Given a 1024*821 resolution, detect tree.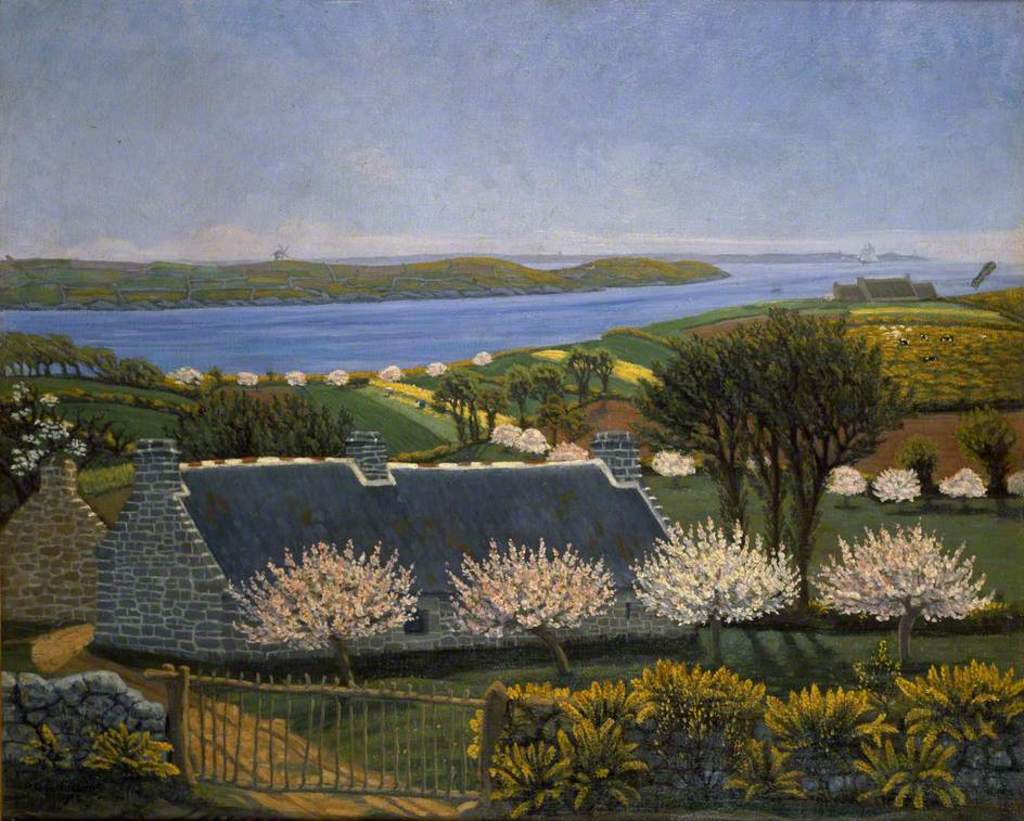
<box>174,364,205,382</box>.
